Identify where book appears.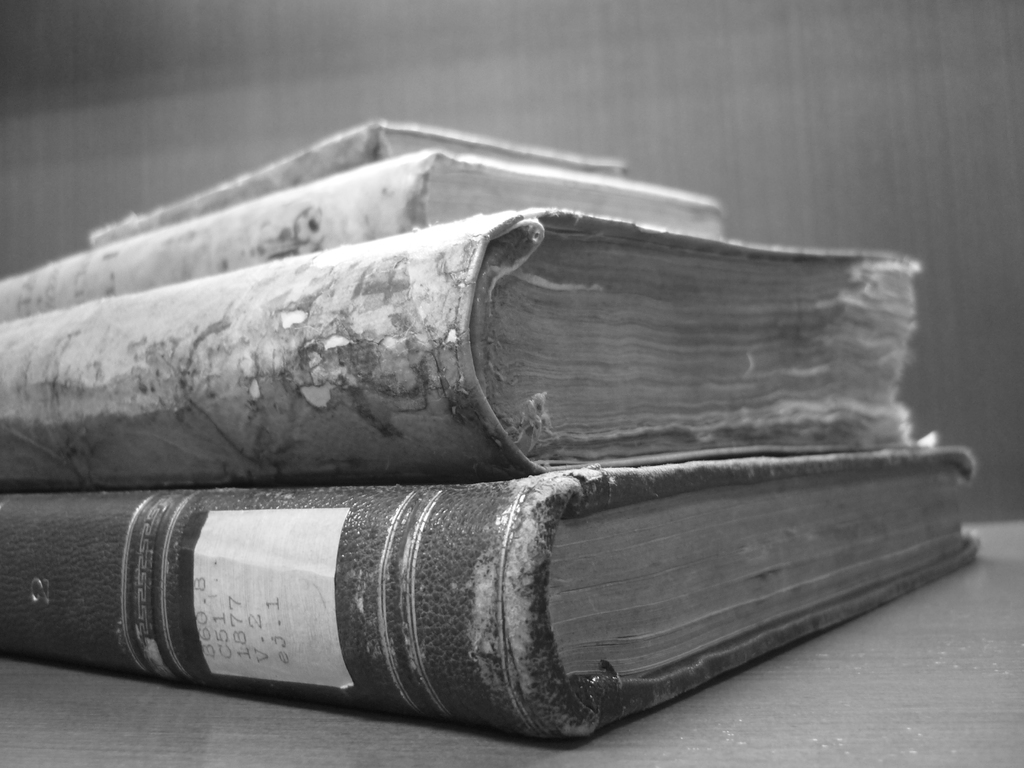
Appears at rect(0, 202, 933, 477).
